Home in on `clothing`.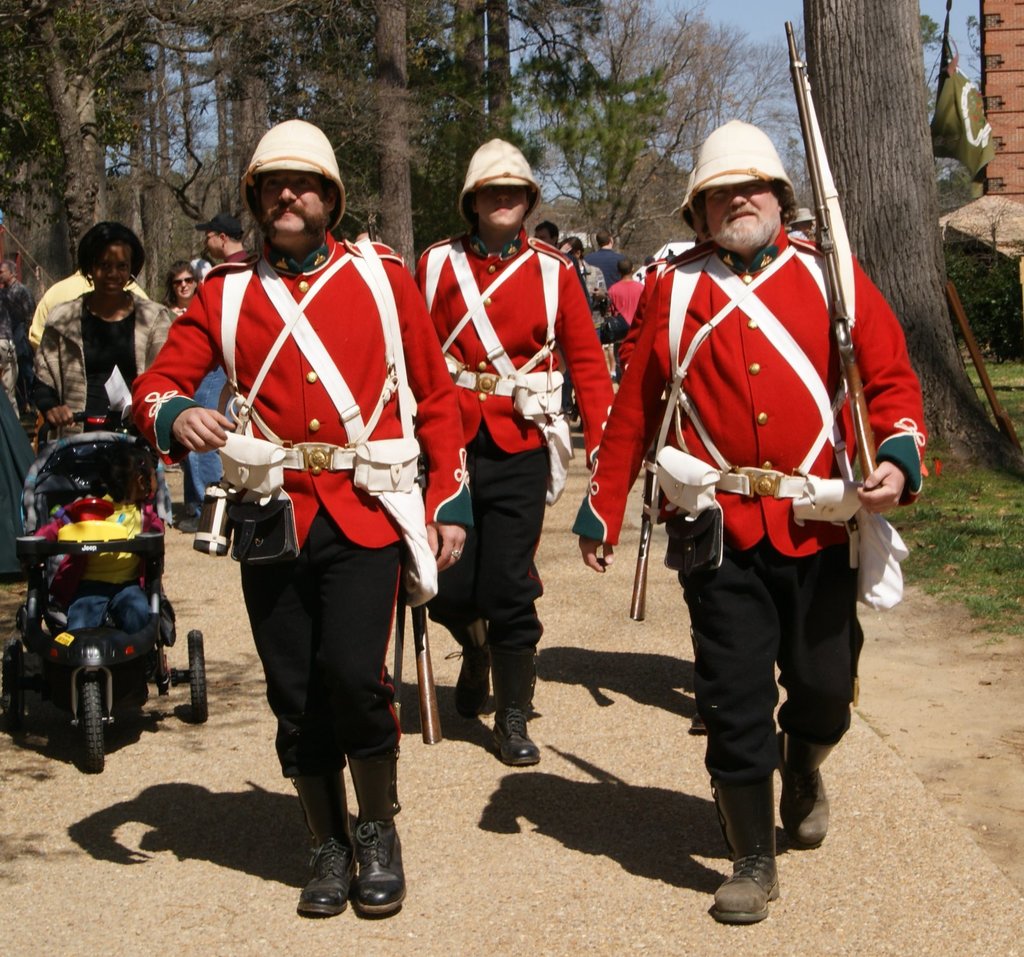
Homed in at l=133, t=239, r=464, b=830.
